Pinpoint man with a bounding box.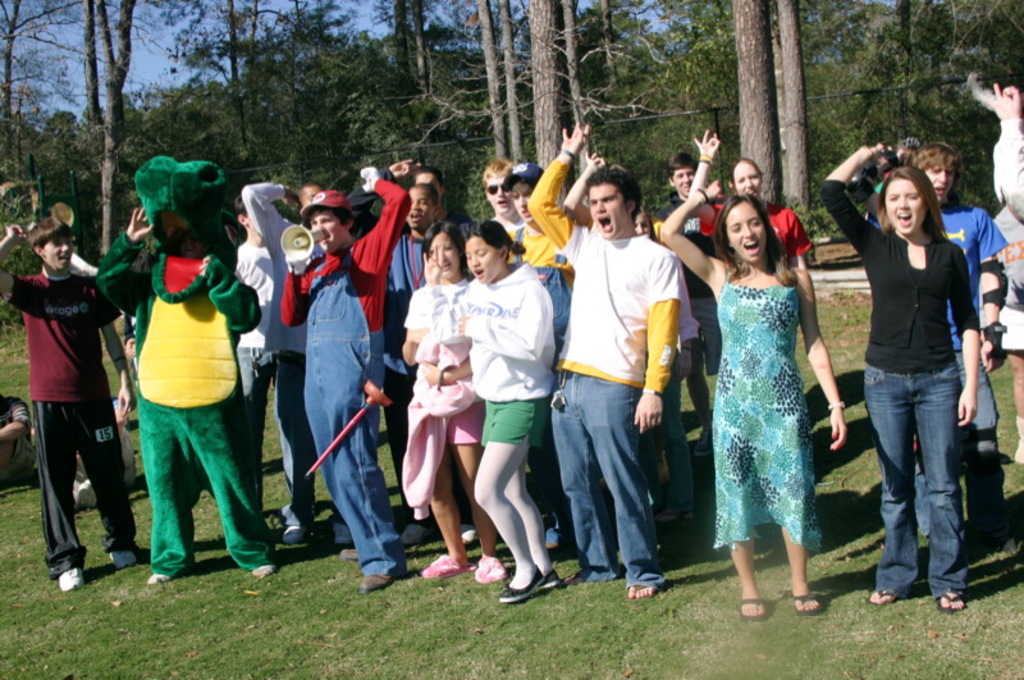
(650,125,718,457).
